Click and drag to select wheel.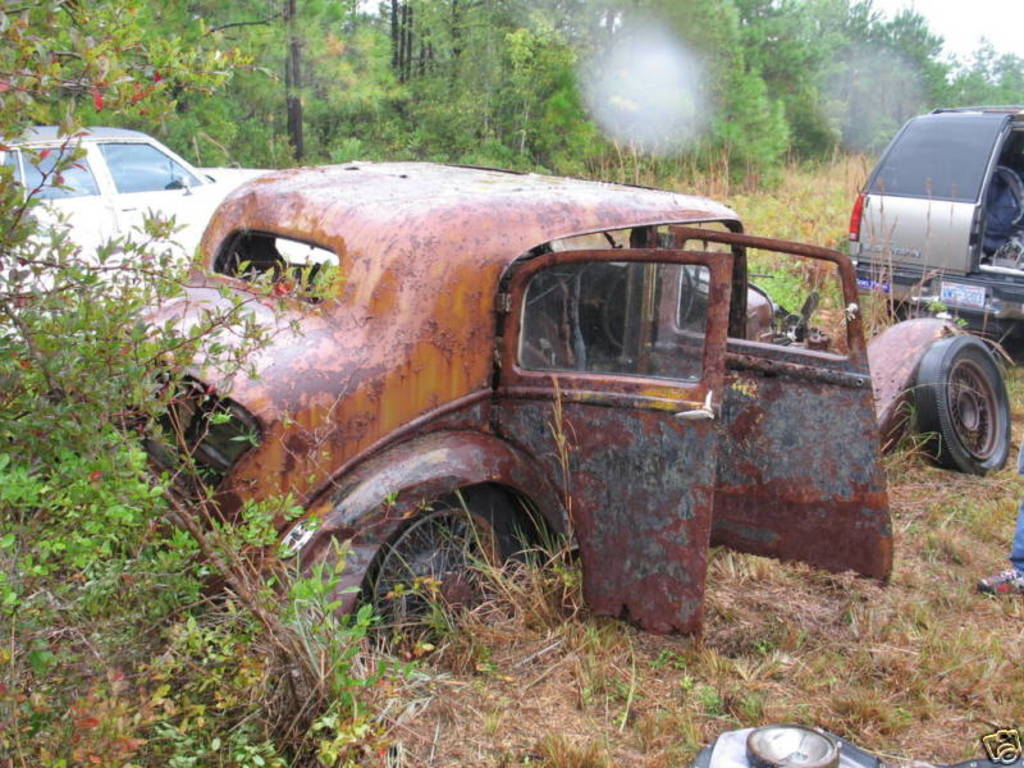
Selection: [x1=356, y1=484, x2=529, y2=663].
